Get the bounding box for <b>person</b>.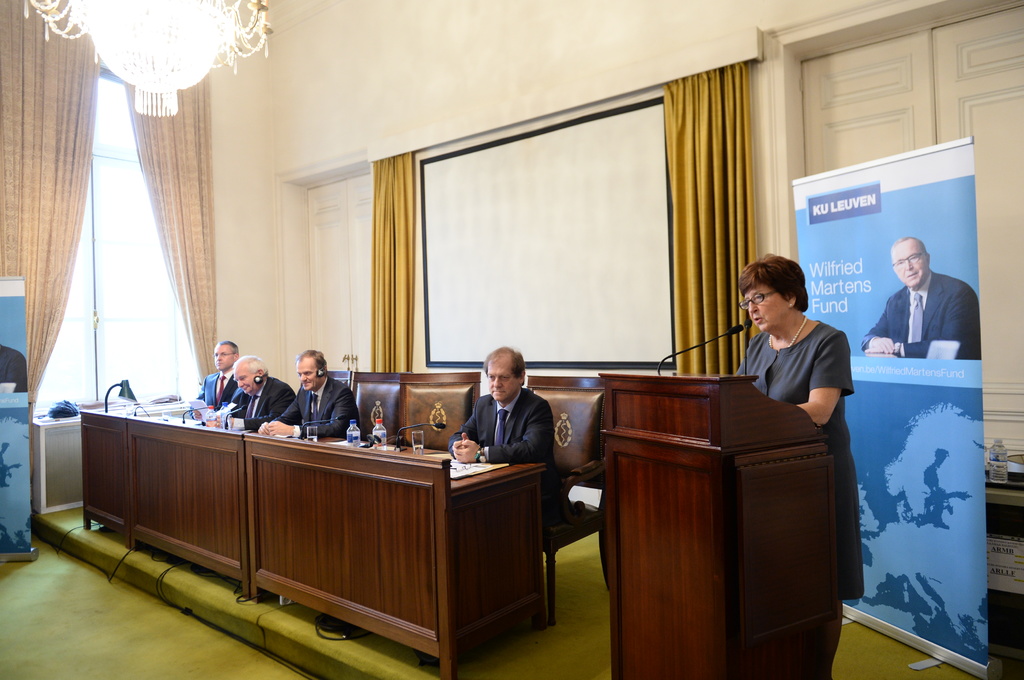
bbox(195, 342, 243, 413).
